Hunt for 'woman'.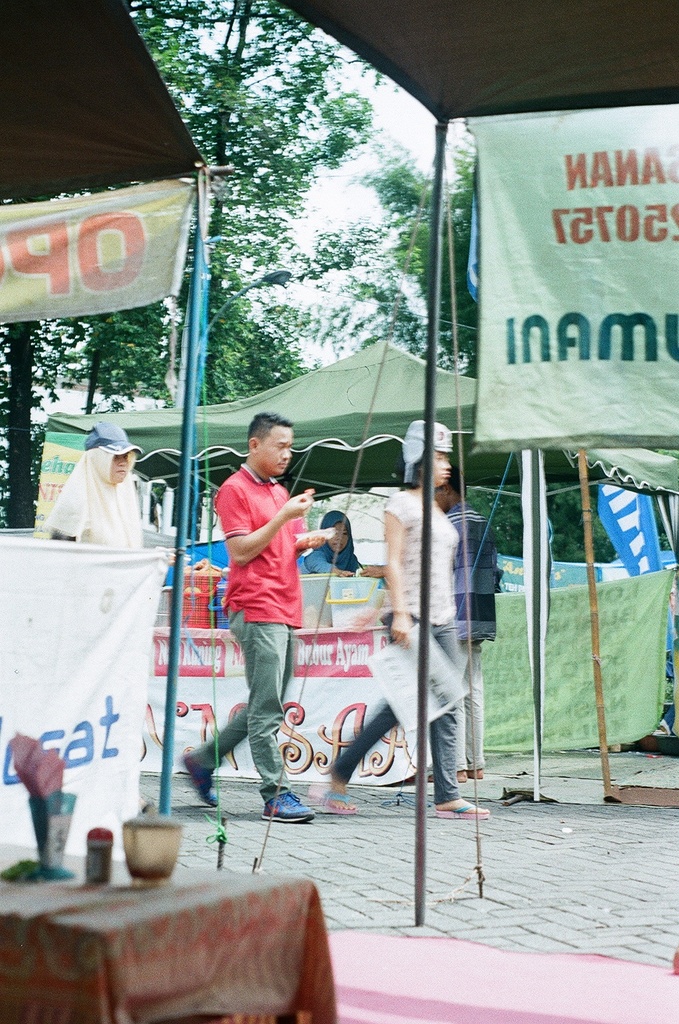
Hunted down at locate(40, 415, 160, 549).
